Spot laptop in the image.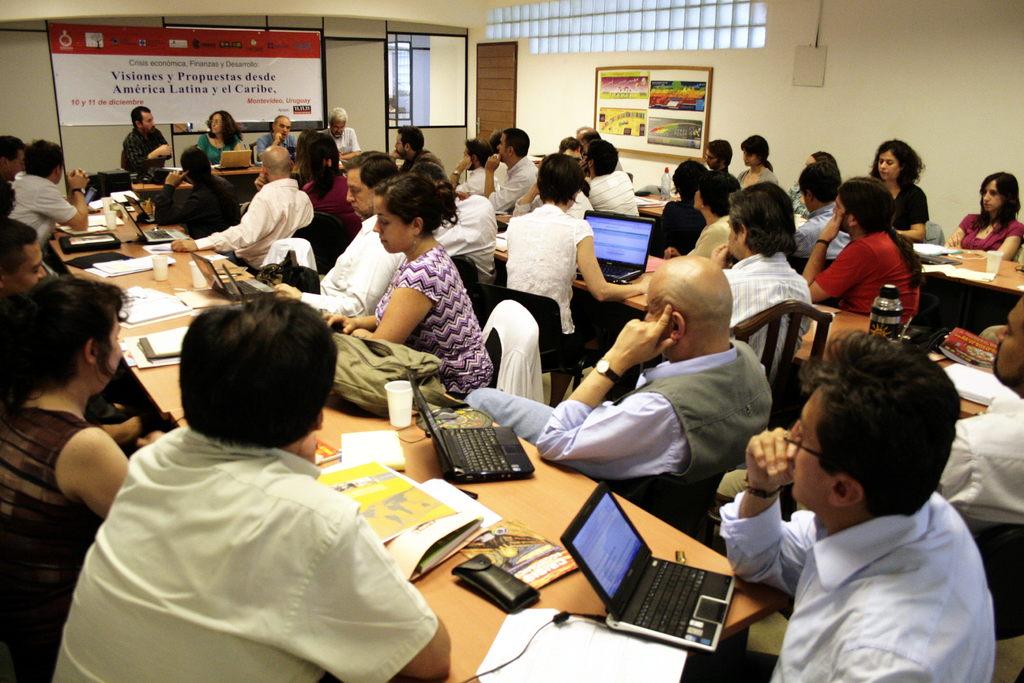
laptop found at Rect(412, 374, 532, 481).
